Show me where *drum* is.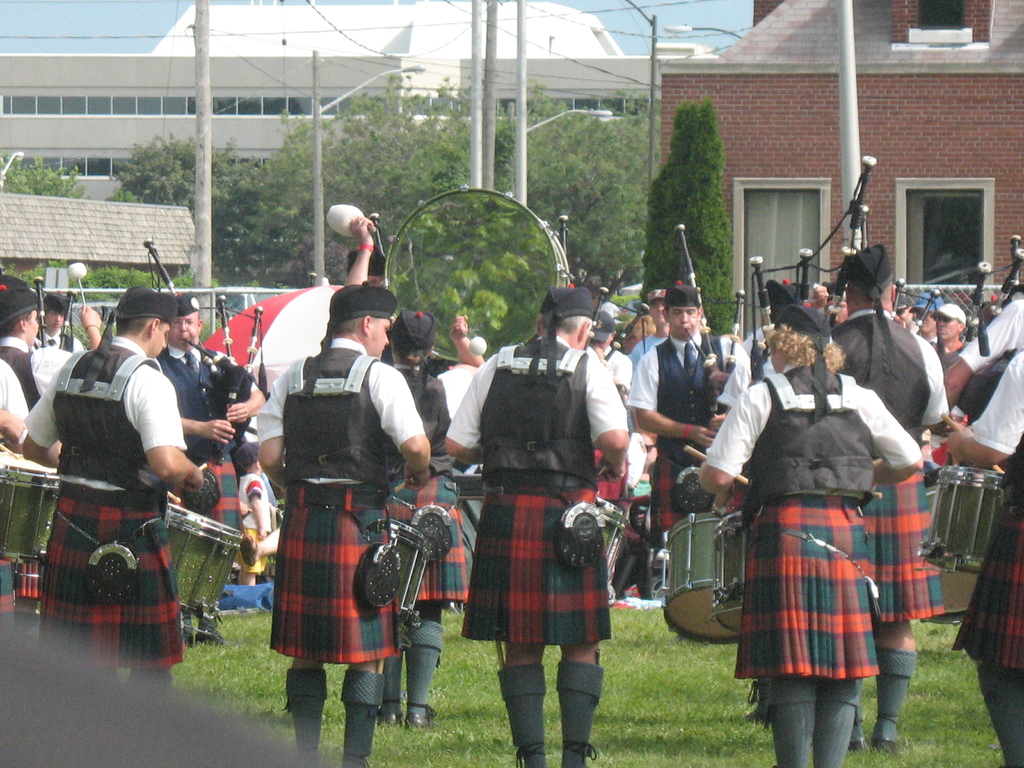
*drum* is at box=[711, 516, 742, 634].
